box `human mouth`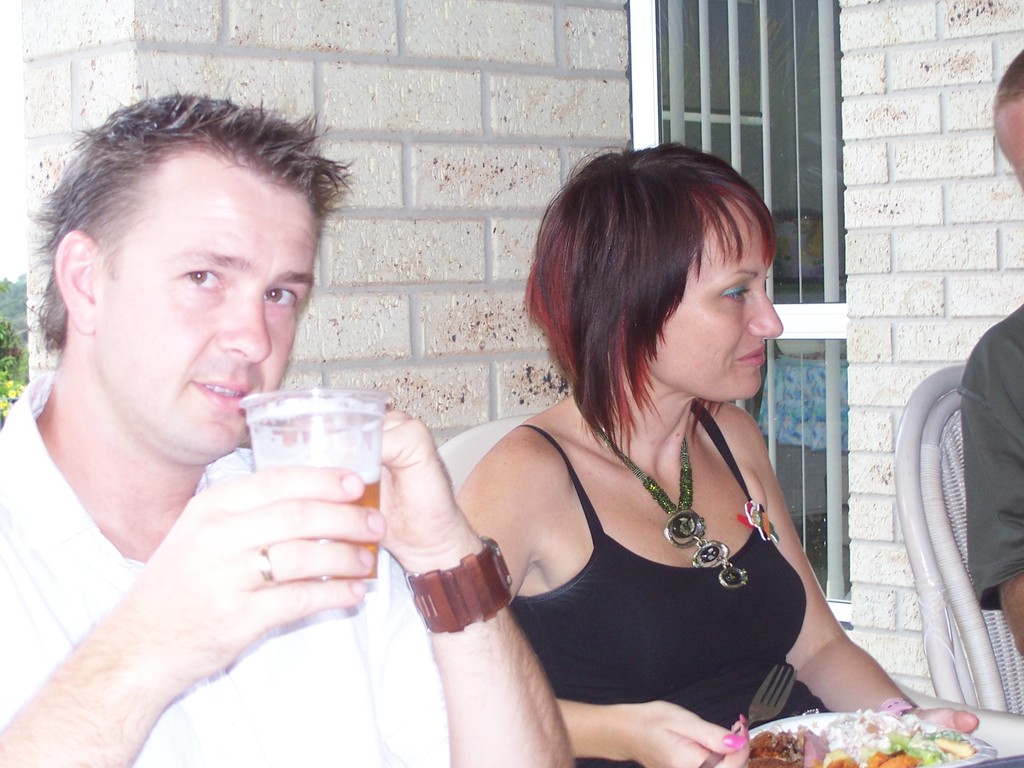
l=733, t=341, r=767, b=367
